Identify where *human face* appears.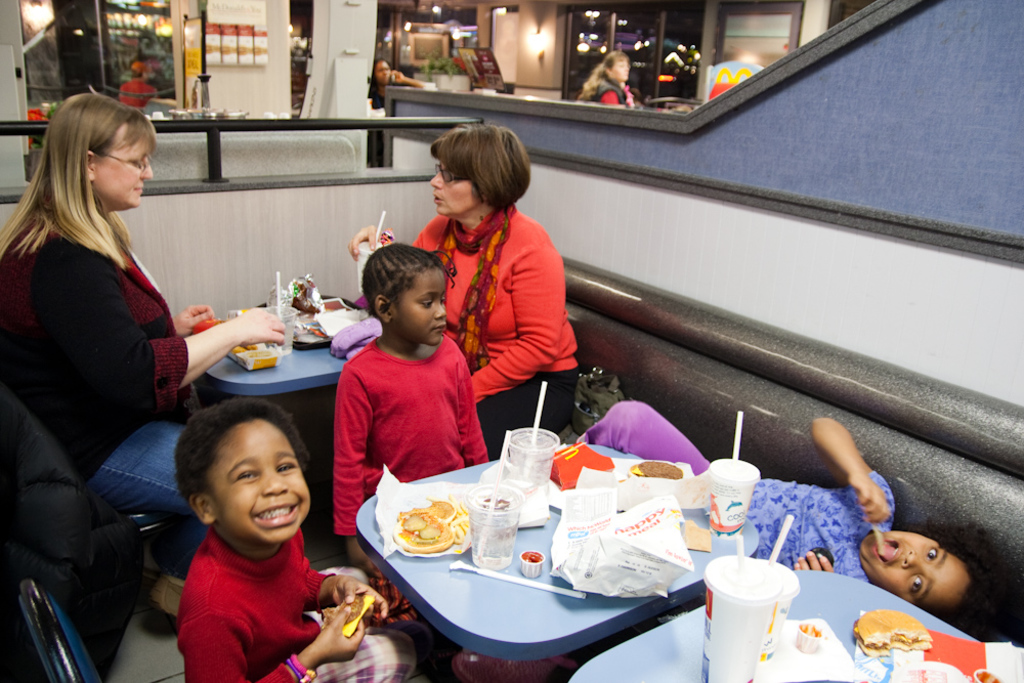
Appears at (x1=858, y1=530, x2=972, y2=606).
